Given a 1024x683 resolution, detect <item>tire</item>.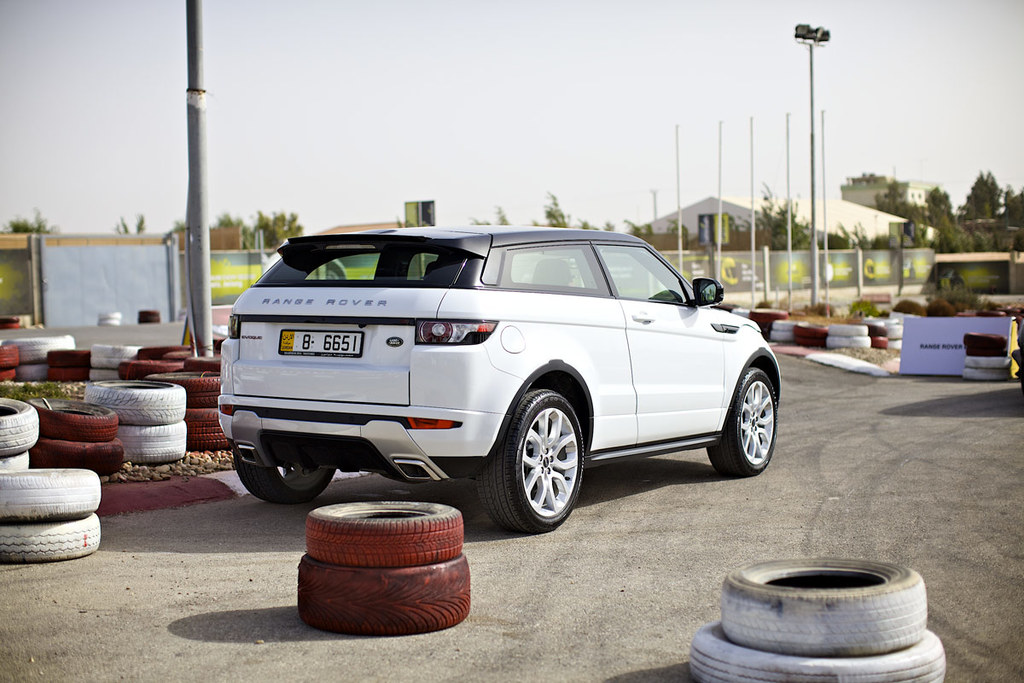
96,316,123,328.
